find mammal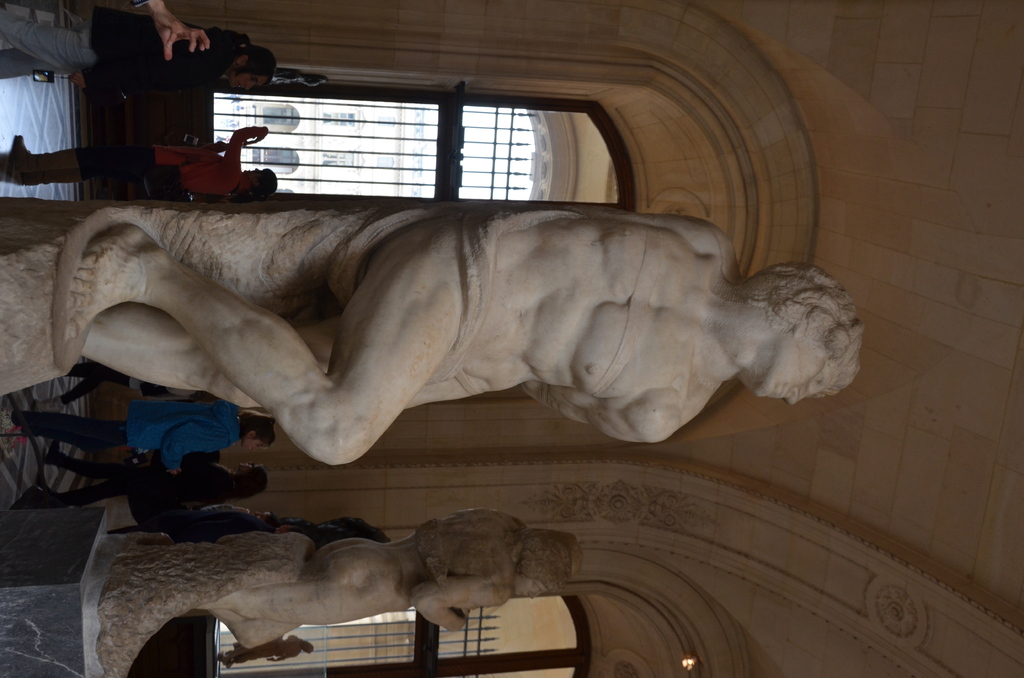
1, 402, 271, 457
